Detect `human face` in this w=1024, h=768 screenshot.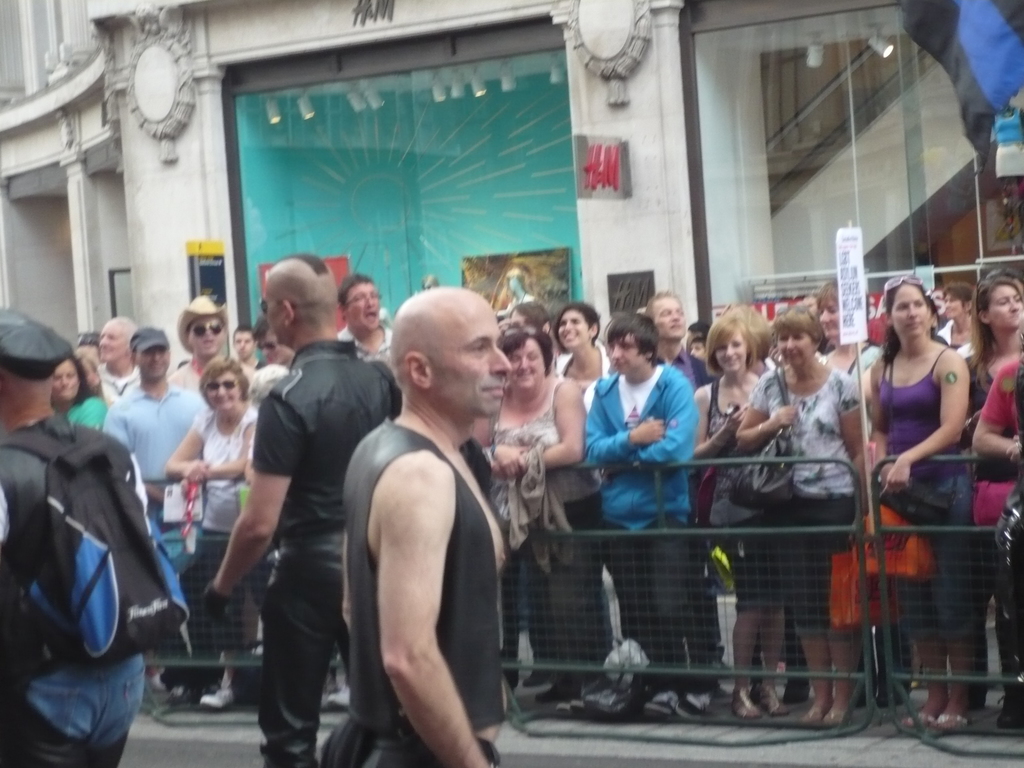
Detection: [x1=820, y1=303, x2=839, y2=340].
